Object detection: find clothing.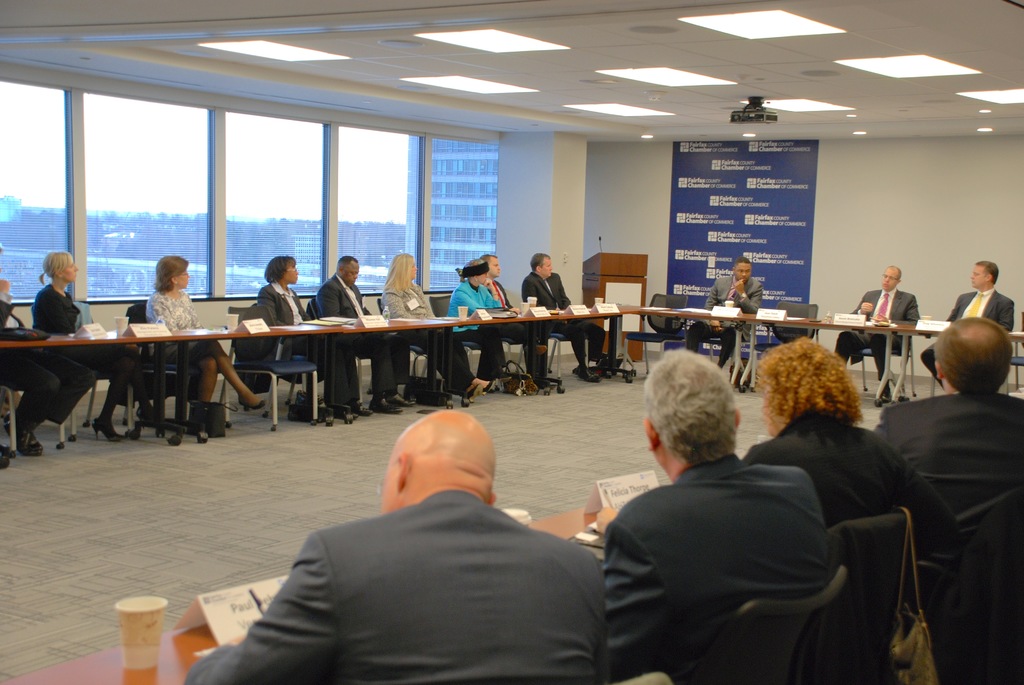
740,409,953,618.
